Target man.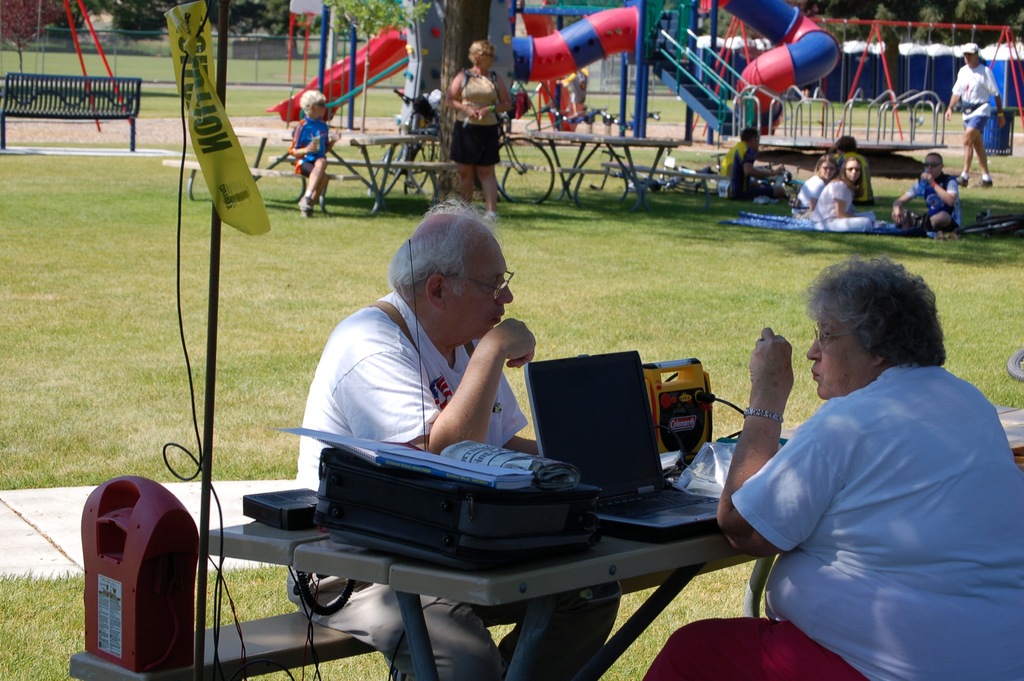
Target region: pyautogui.locateOnScreen(281, 192, 624, 680).
